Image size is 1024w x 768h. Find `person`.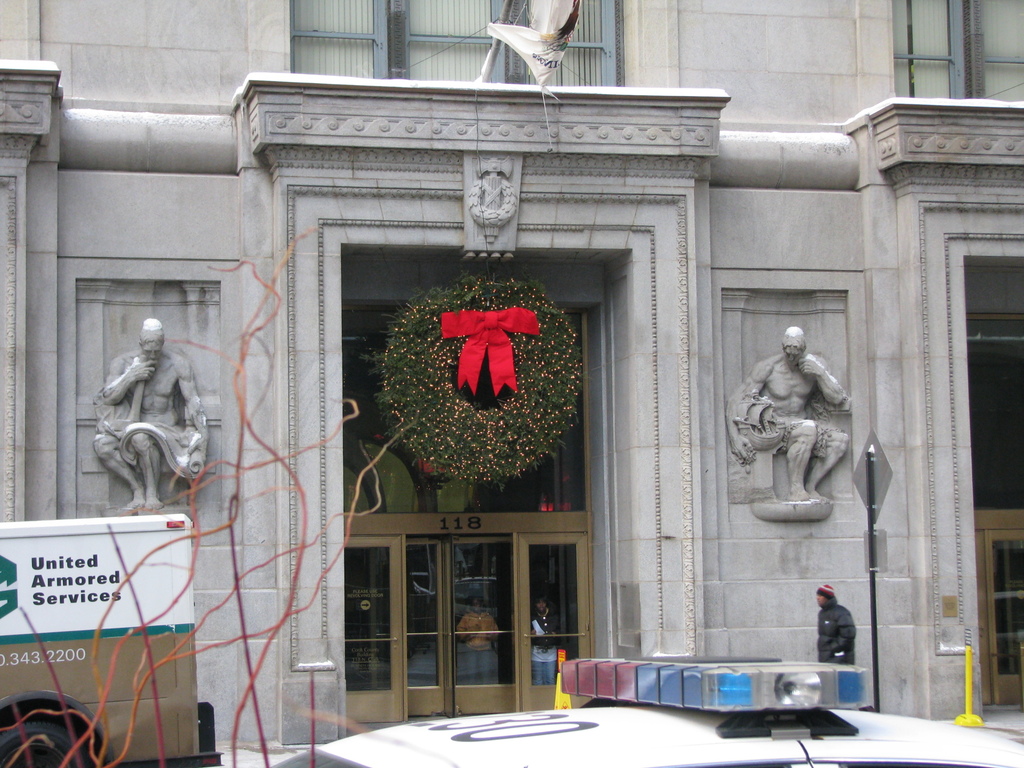
l=92, t=312, r=211, b=516.
